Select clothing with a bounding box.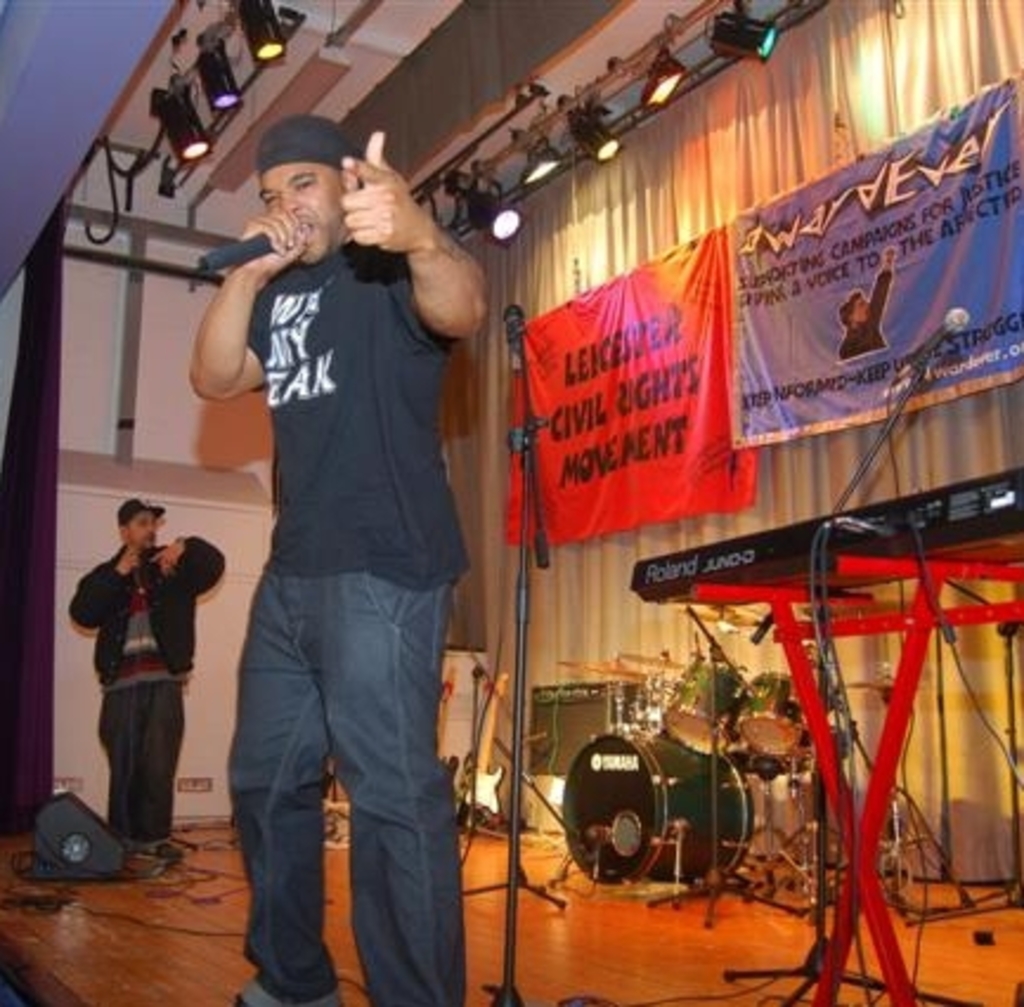
{"x1": 227, "y1": 239, "x2": 471, "y2": 1005}.
